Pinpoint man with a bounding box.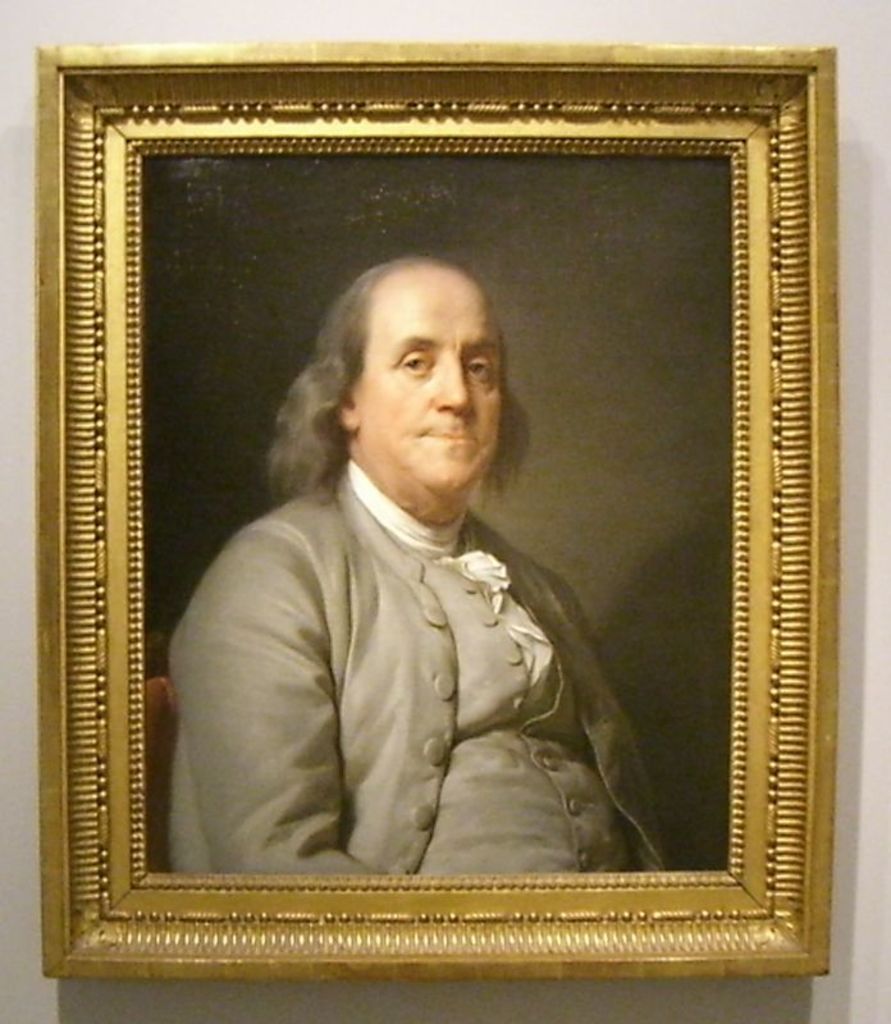
[x1=141, y1=246, x2=672, y2=896].
